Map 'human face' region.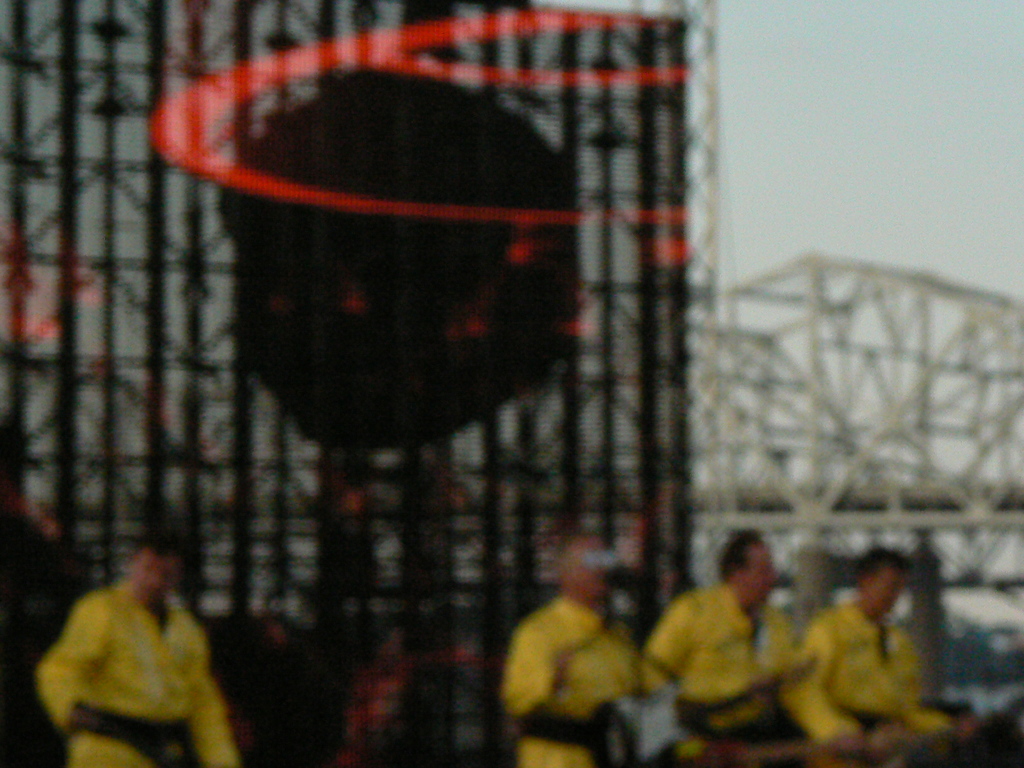
Mapped to x1=138, y1=549, x2=173, y2=609.
